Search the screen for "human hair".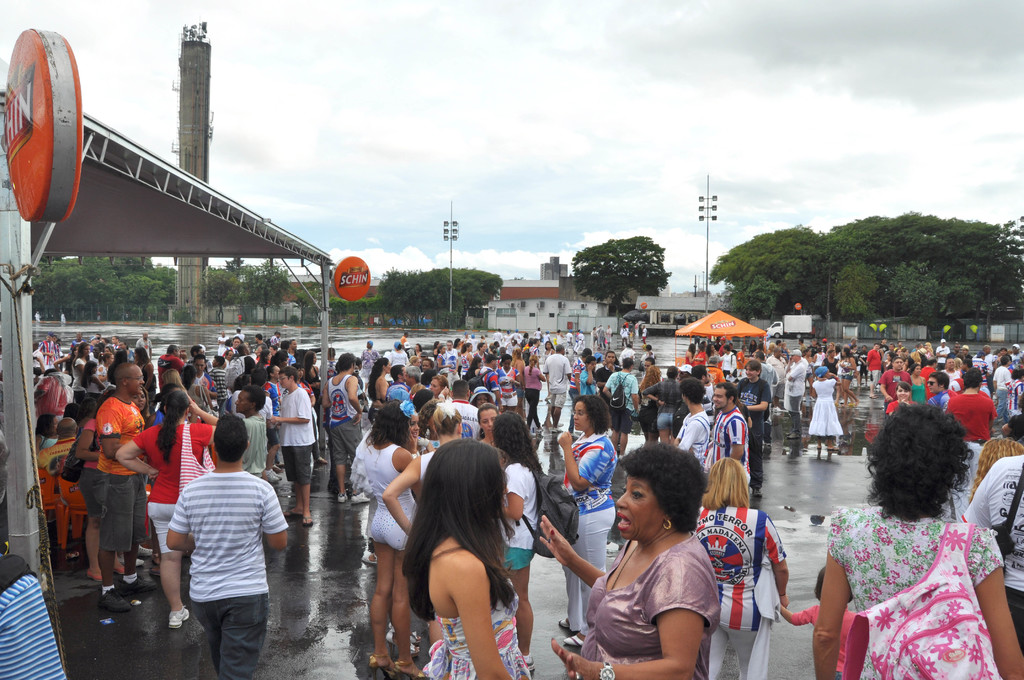
Found at (492,413,536,474).
